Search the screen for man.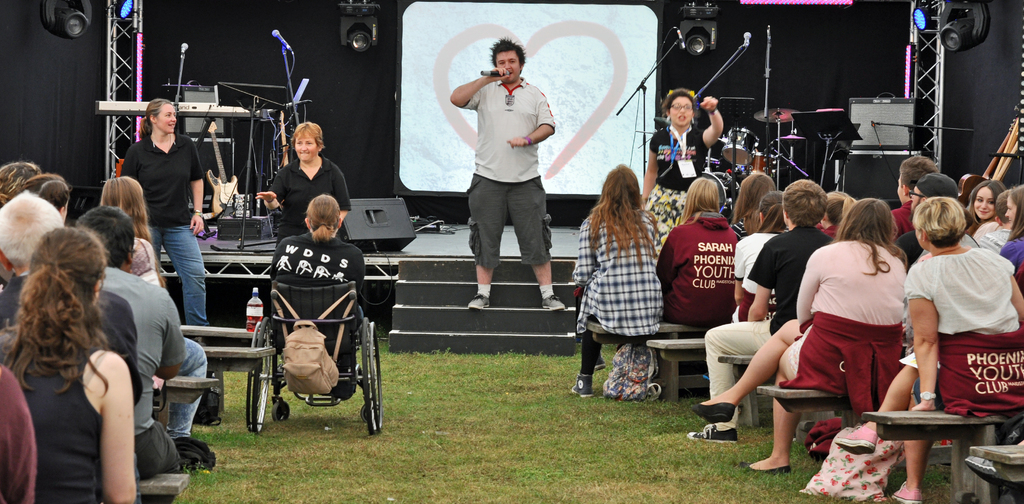
Found at locate(890, 156, 940, 243).
